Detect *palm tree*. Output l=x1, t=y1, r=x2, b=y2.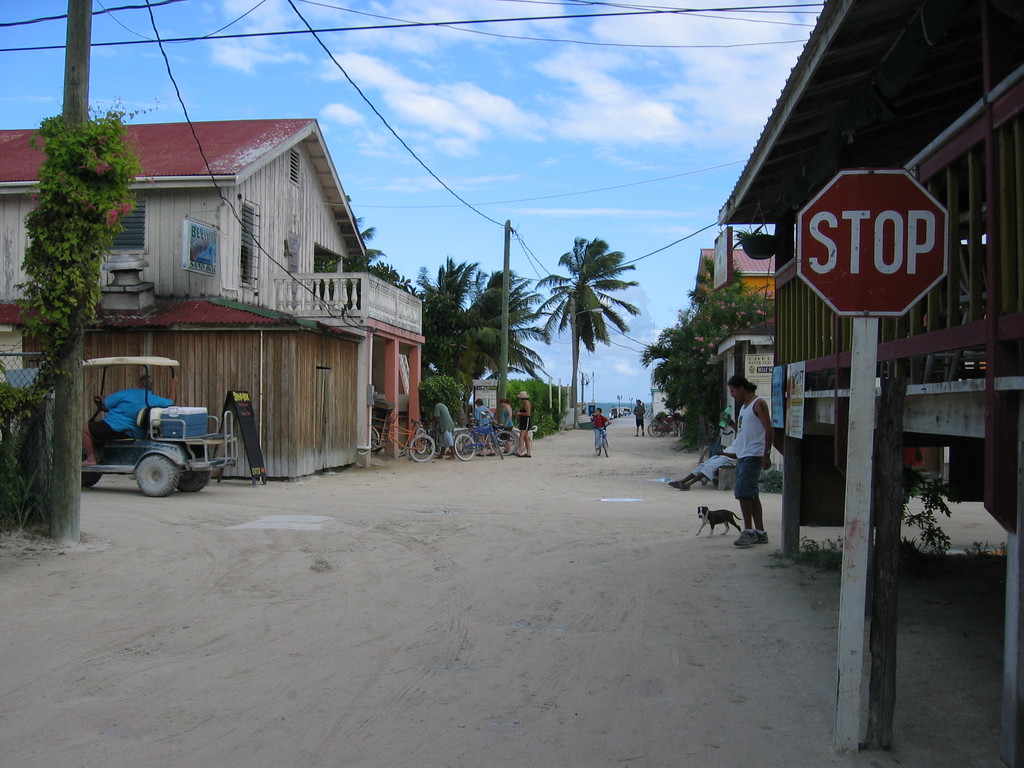
l=419, t=258, r=477, b=418.
